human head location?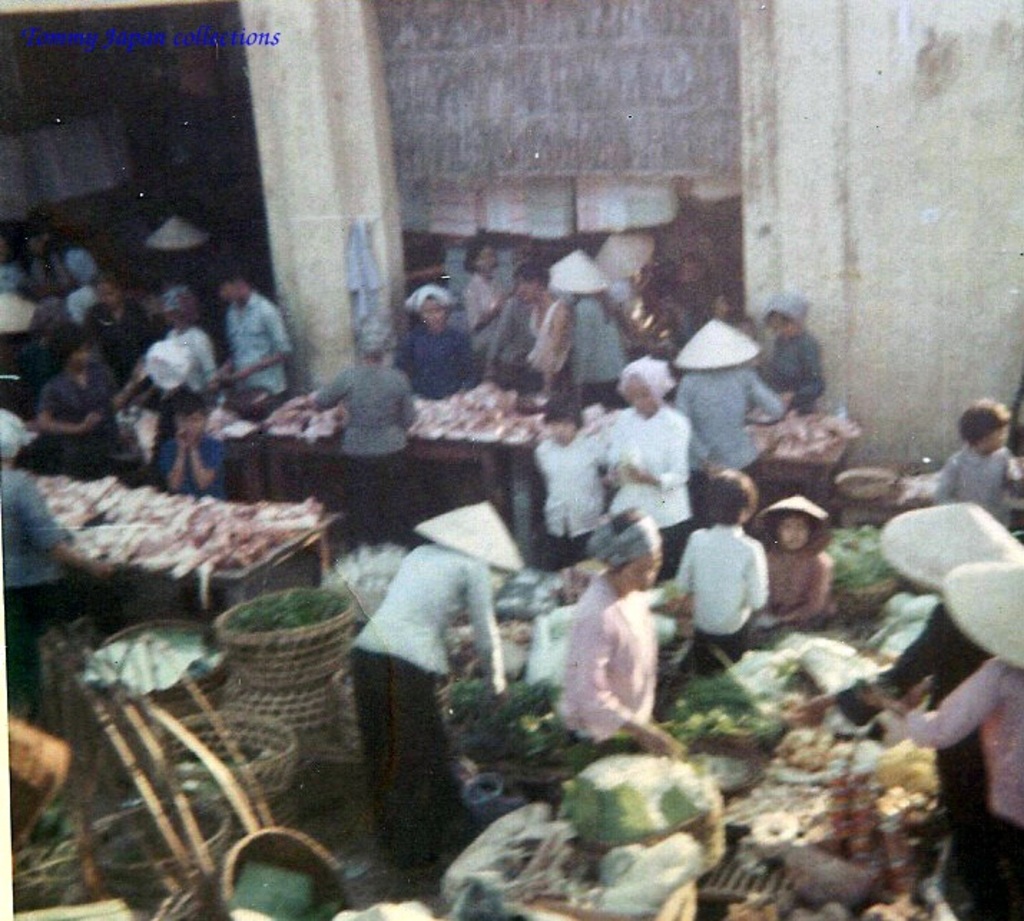
left=709, top=467, right=756, bottom=523
